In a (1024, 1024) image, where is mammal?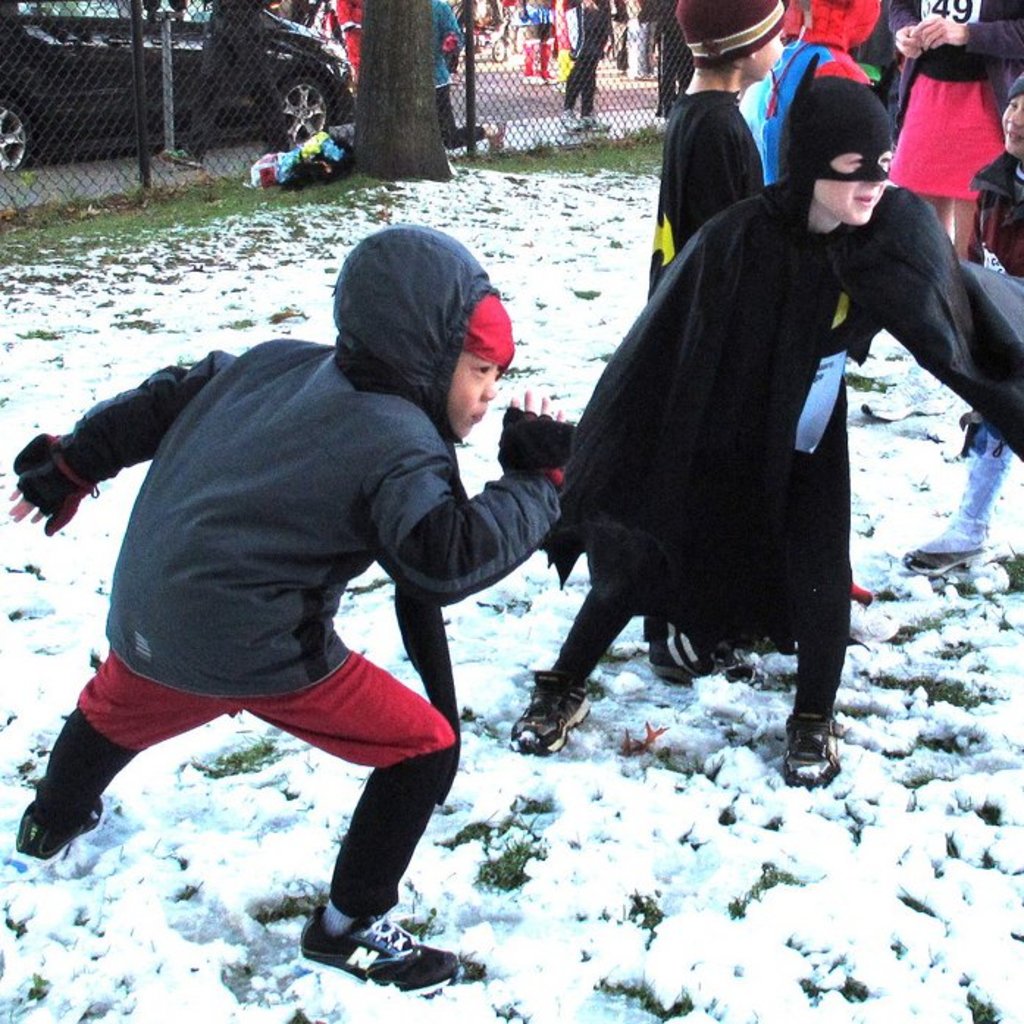
left=643, top=0, right=787, bottom=306.
